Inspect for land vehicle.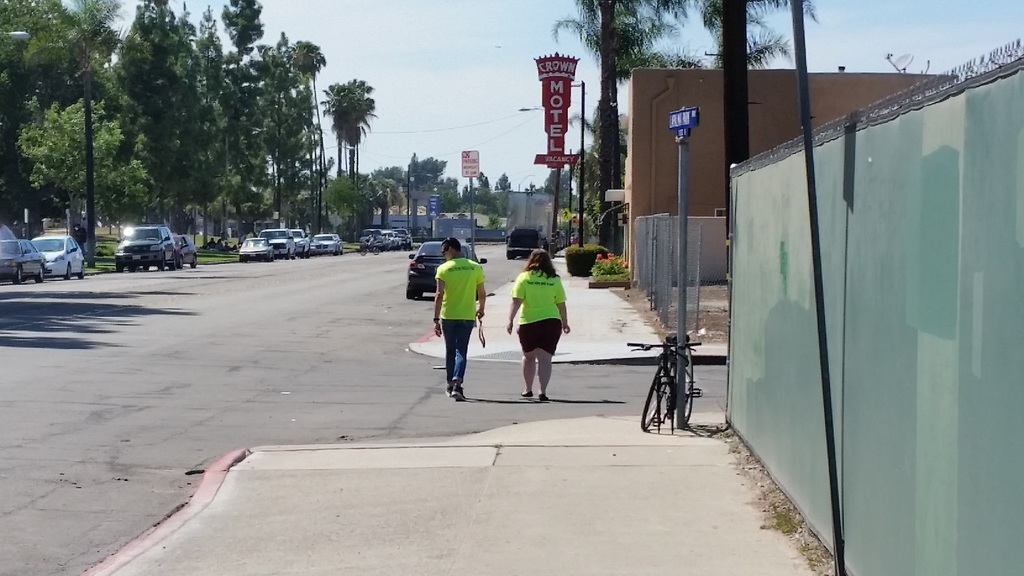
Inspection: crop(404, 229, 413, 250).
